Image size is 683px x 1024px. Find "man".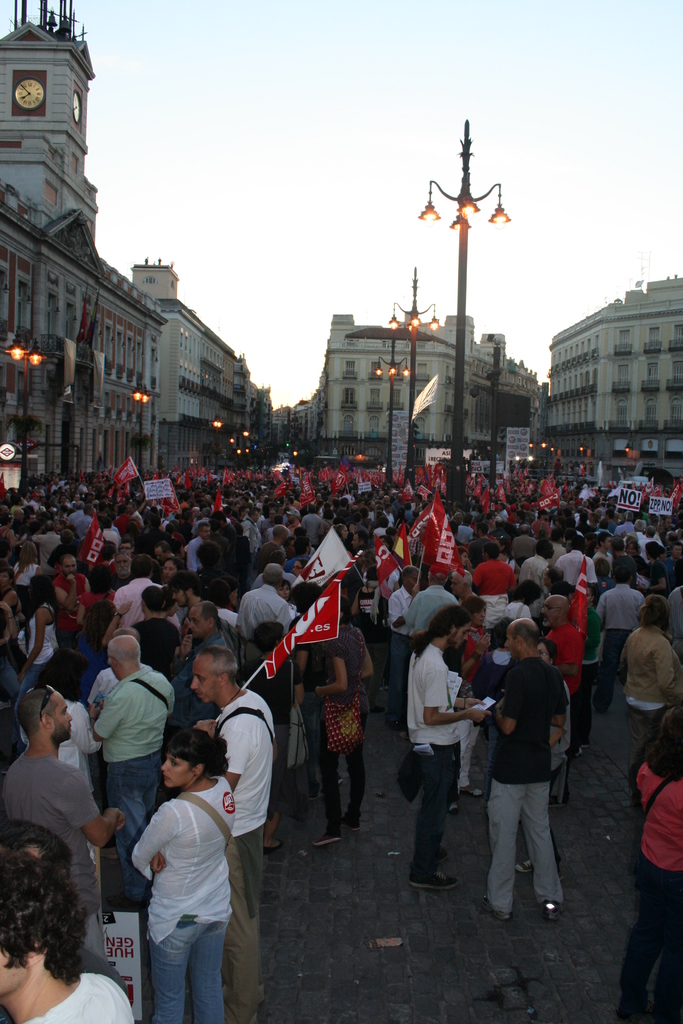
{"x1": 481, "y1": 632, "x2": 585, "y2": 928}.
